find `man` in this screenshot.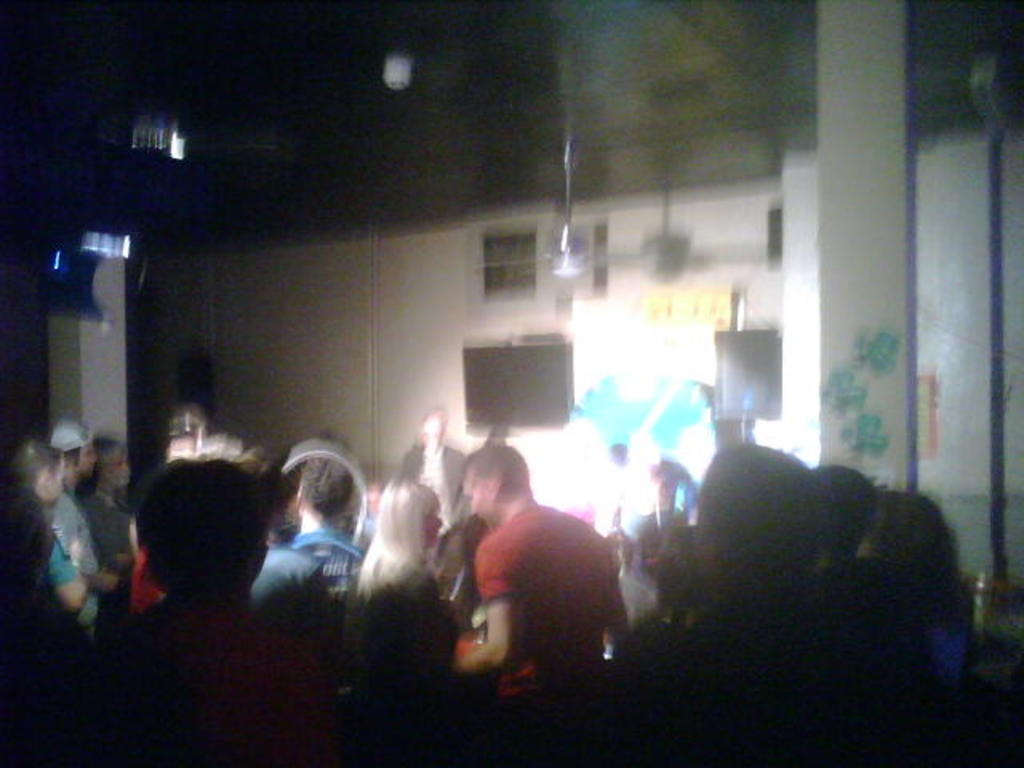
The bounding box for `man` is crop(286, 459, 378, 608).
